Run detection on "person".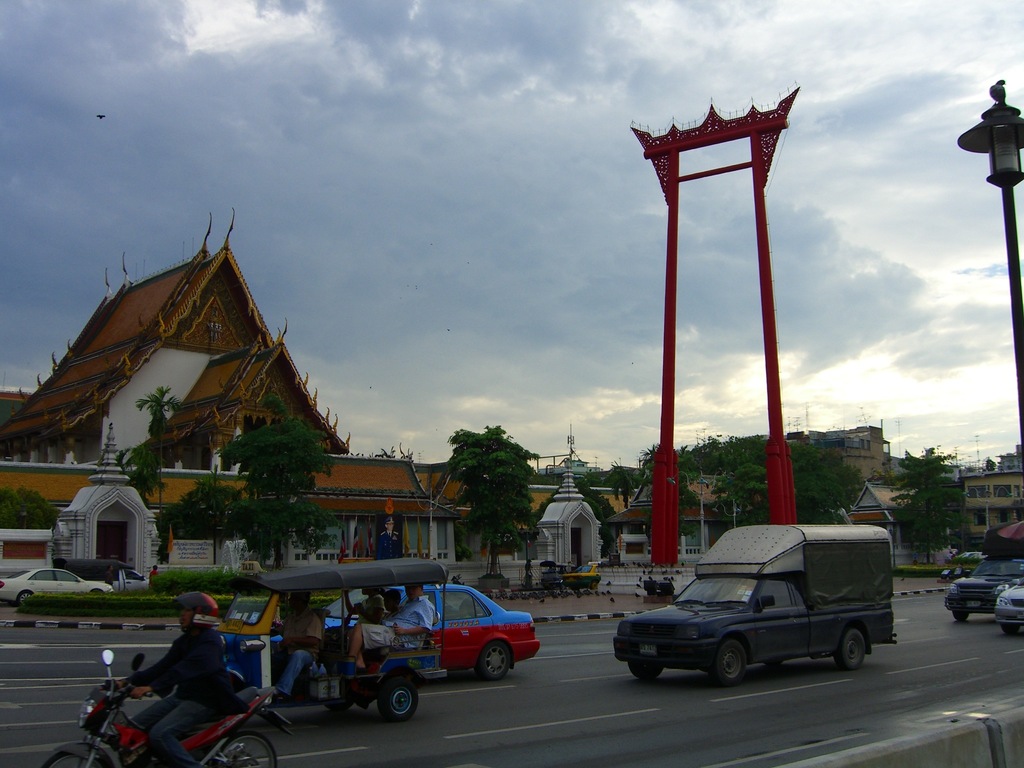
Result: left=93, top=578, right=244, bottom=767.
